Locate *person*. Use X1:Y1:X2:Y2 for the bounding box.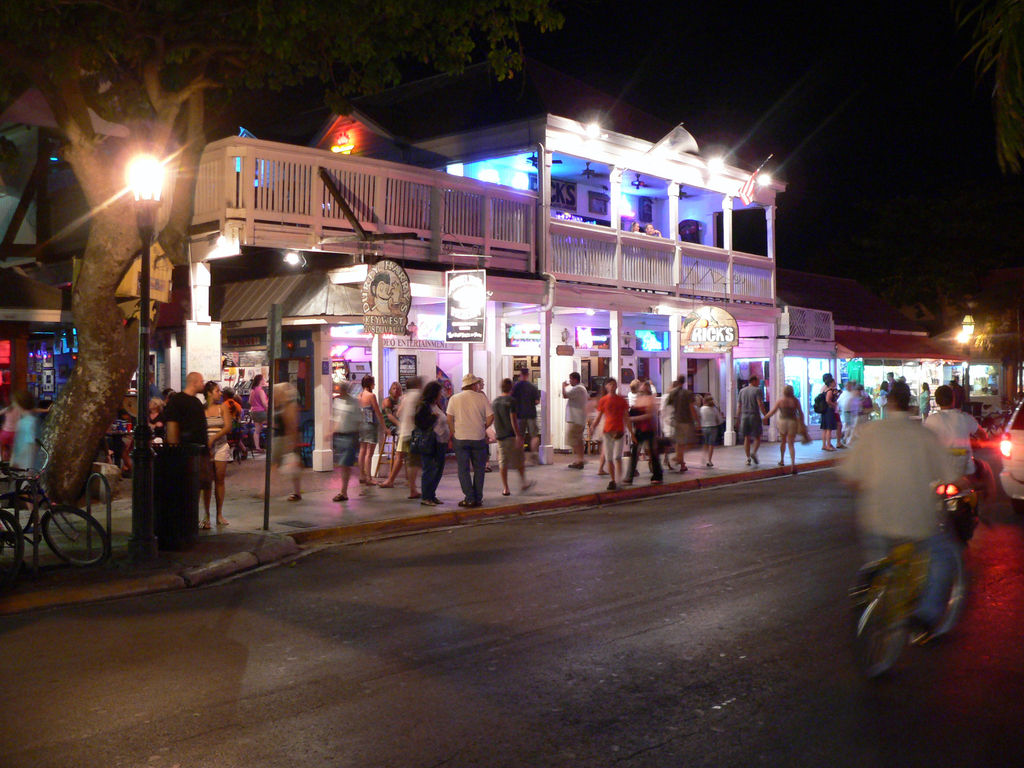
442:372:497:505.
